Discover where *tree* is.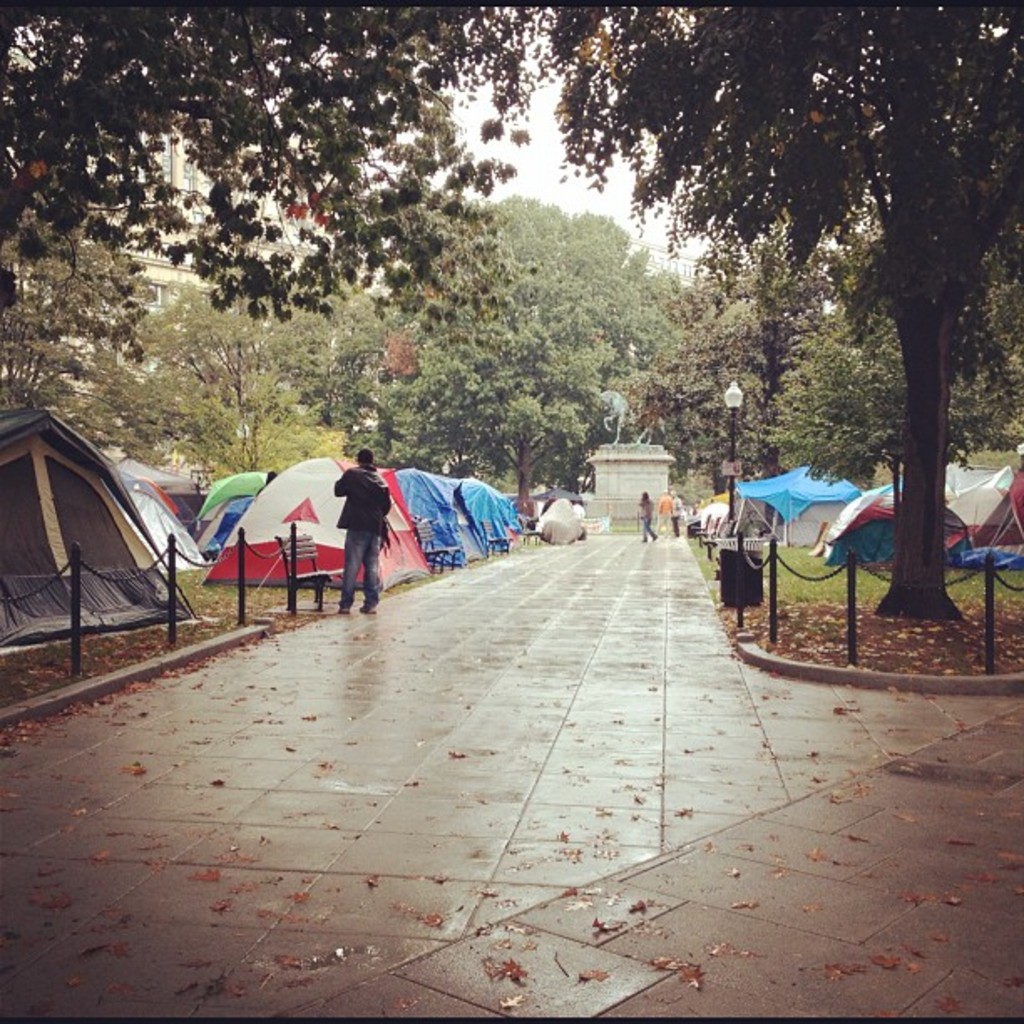
Discovered at crop(765, 311, 957, 534).
